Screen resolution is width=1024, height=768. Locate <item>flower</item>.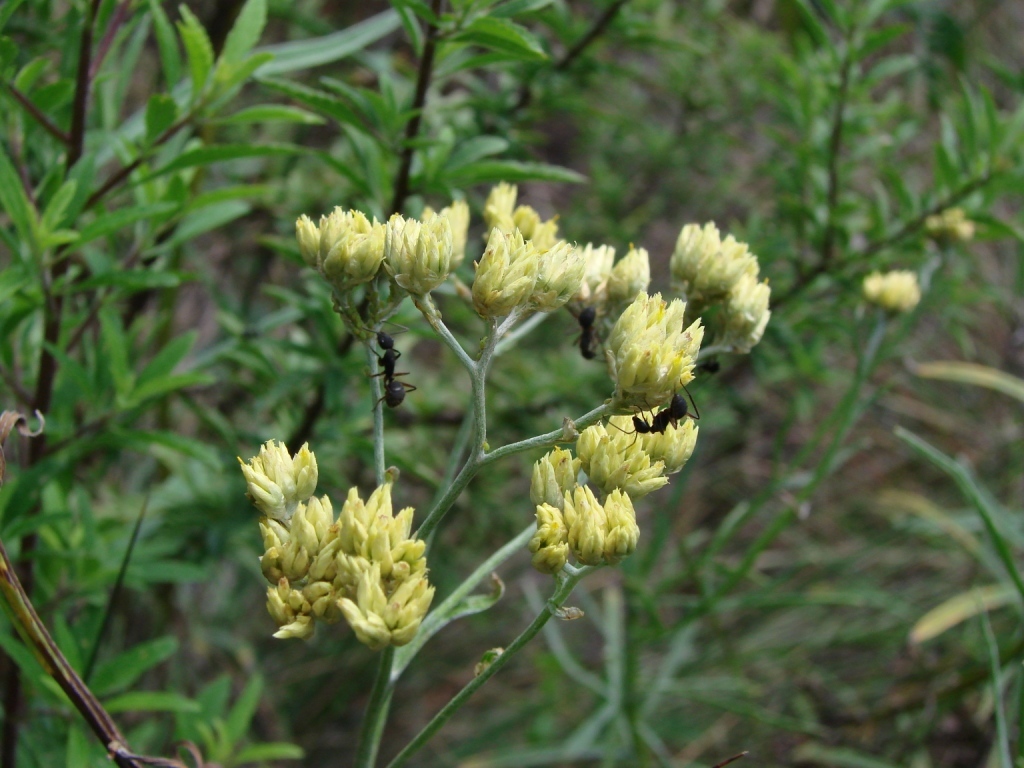
pyautogui.locateOnScreen(383, 210, 451, 299).
